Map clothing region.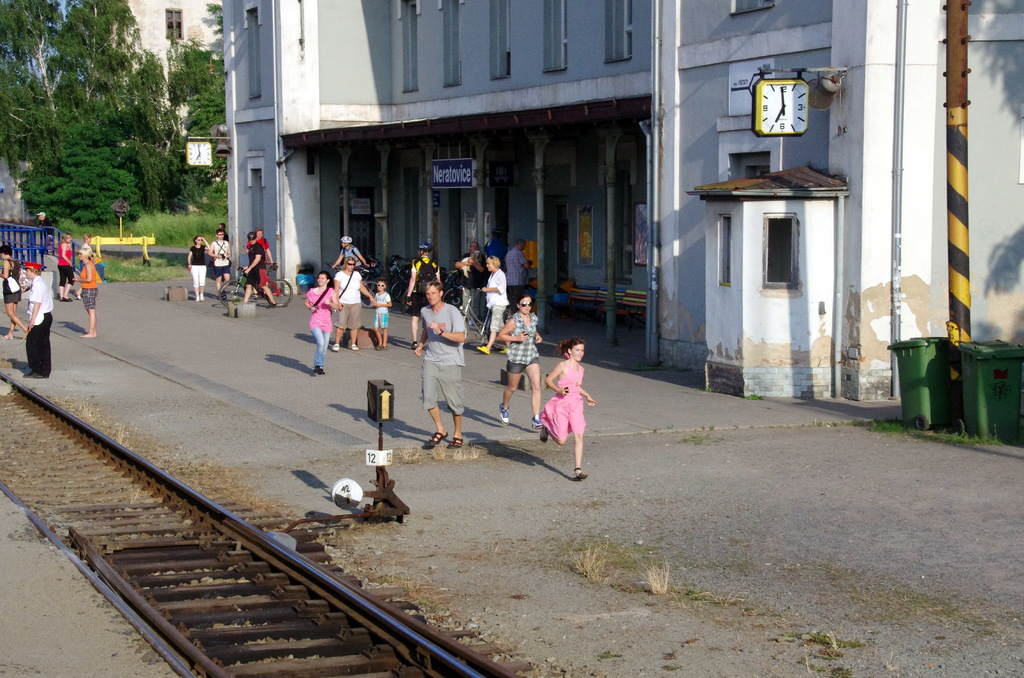
Mapped to left=79, top=239, right=92, bottom=252.
